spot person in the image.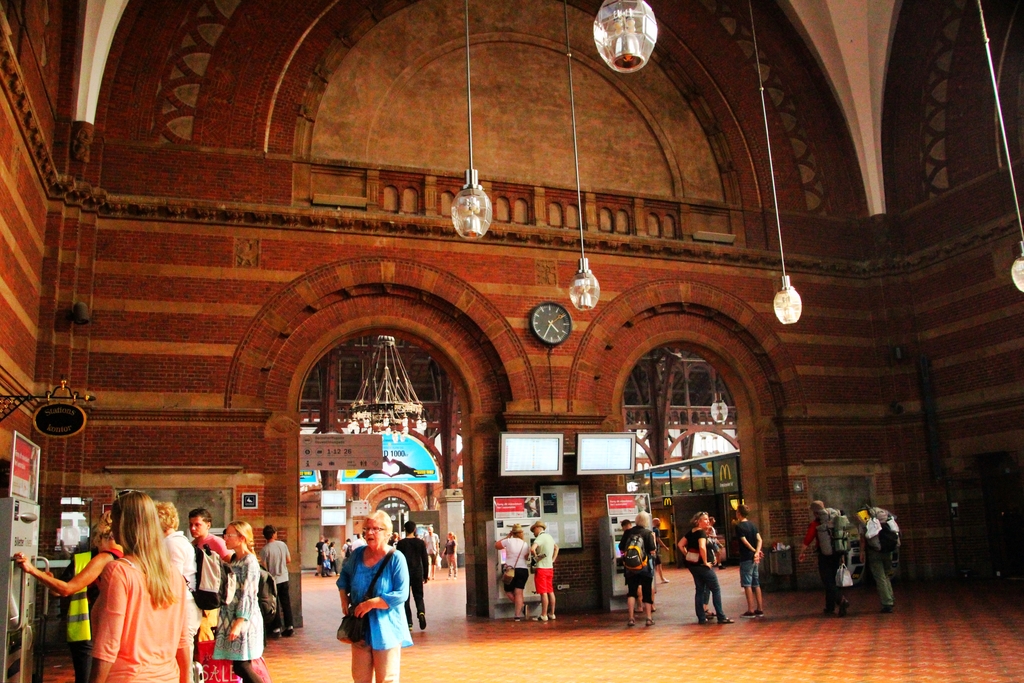
person found at 675/511/734/627.
